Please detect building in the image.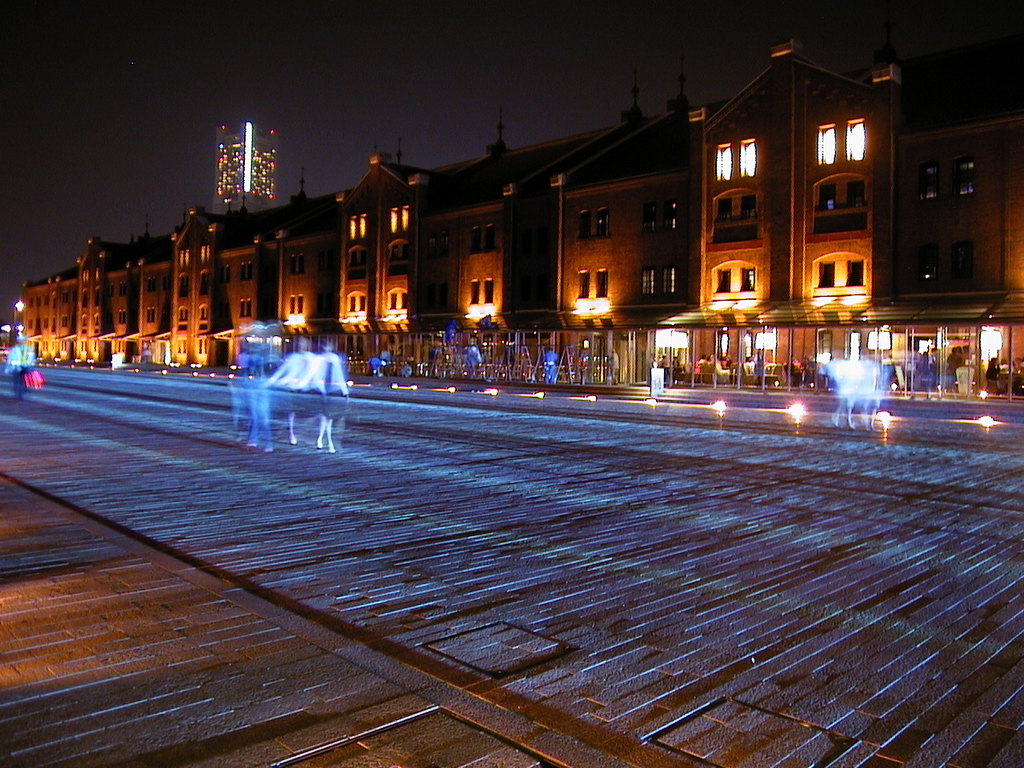
bbox=[19, 38, 1023, 390].
